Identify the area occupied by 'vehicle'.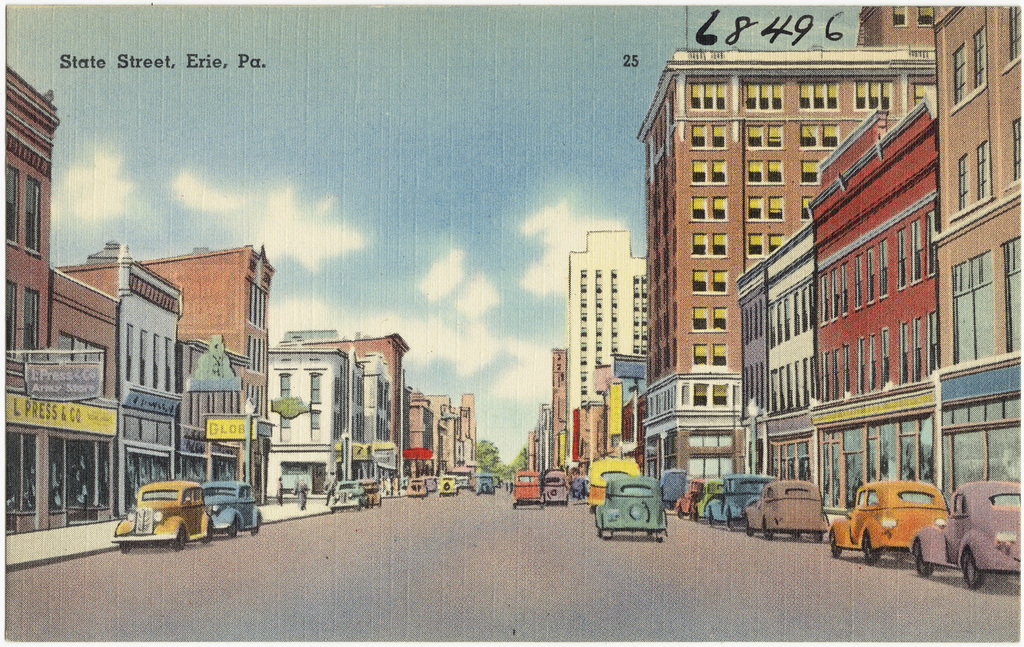
Area: {"left": 595, "top": 476, "right": 666, "bottom": 536}.
